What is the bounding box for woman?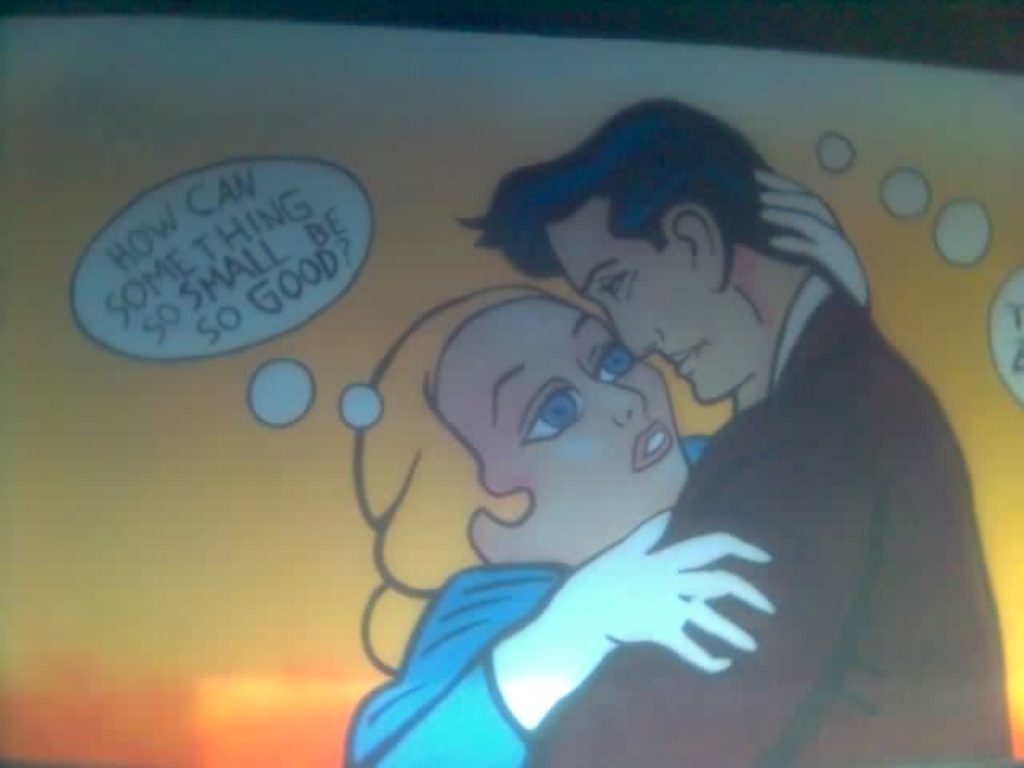
box(262, 66, 976, 767).
